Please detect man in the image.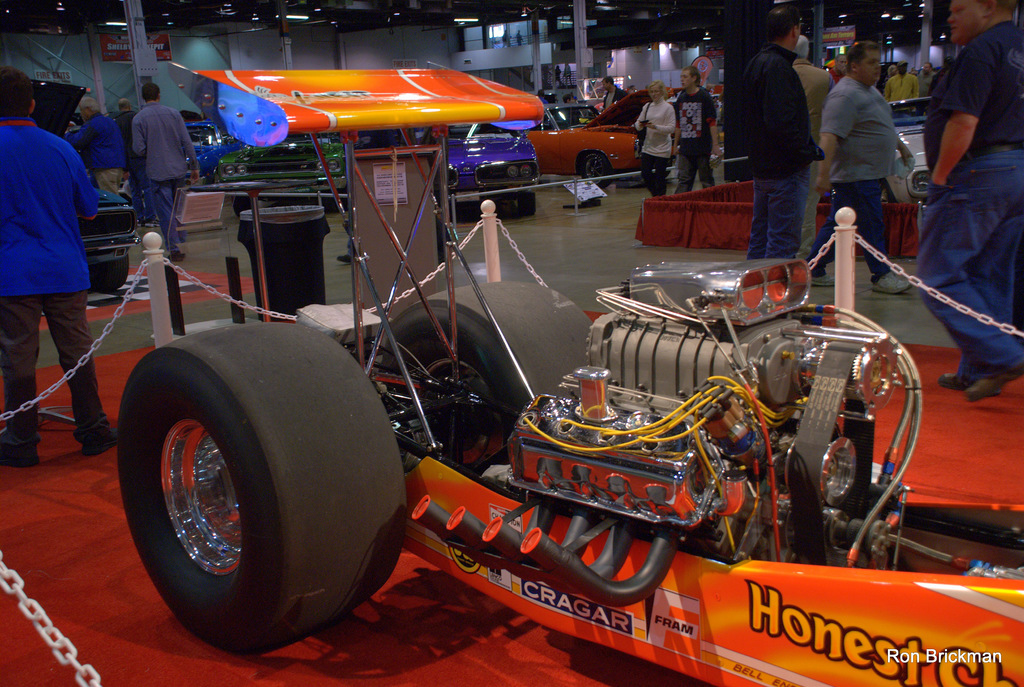
crop(536, 86, 550, 109).
